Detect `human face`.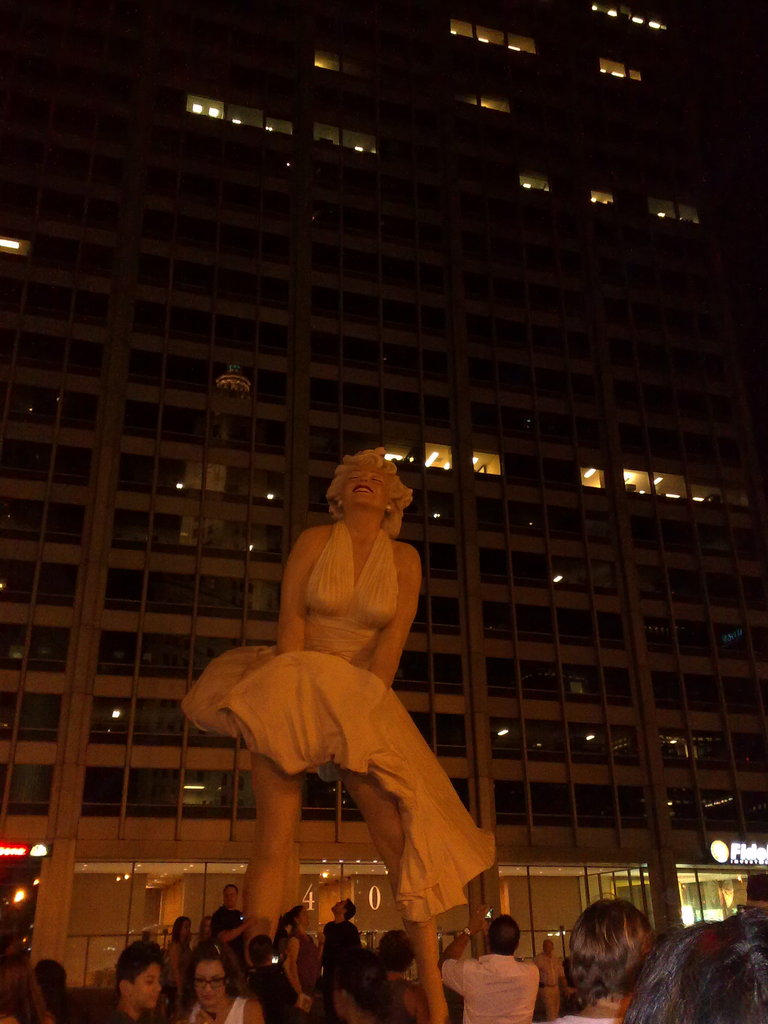
Detected at 195,964,229,1006.
